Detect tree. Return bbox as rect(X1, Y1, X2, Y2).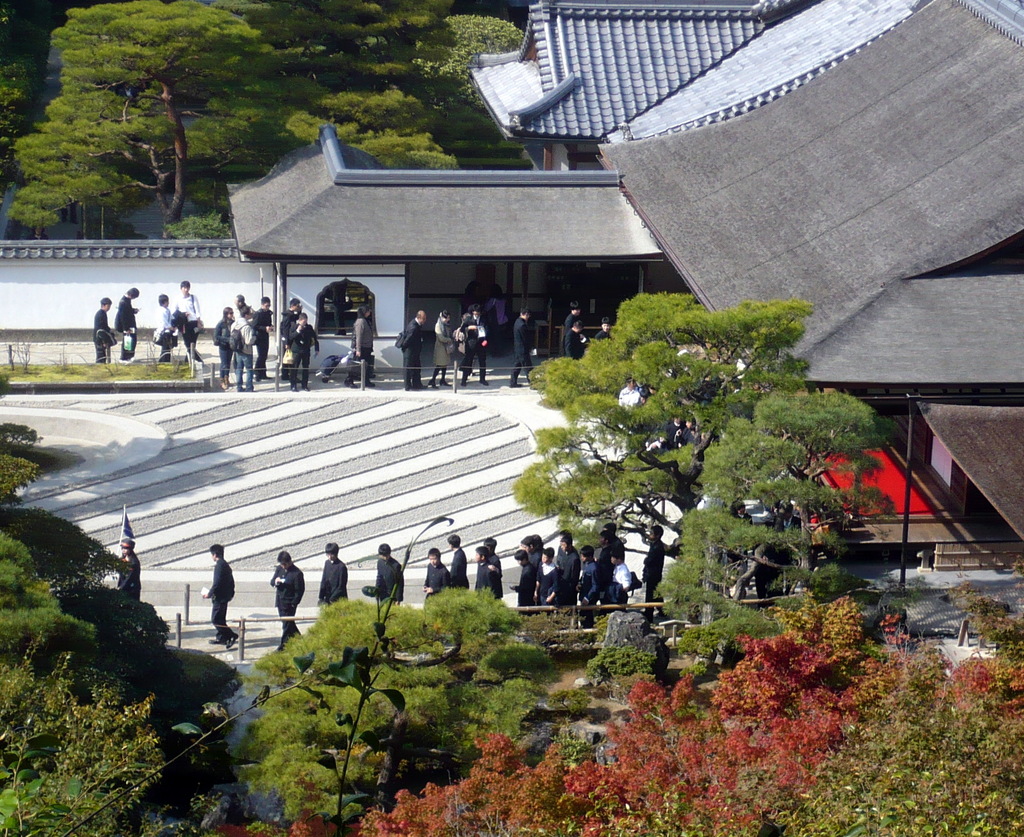
rect(500, 252, 893, 638).
